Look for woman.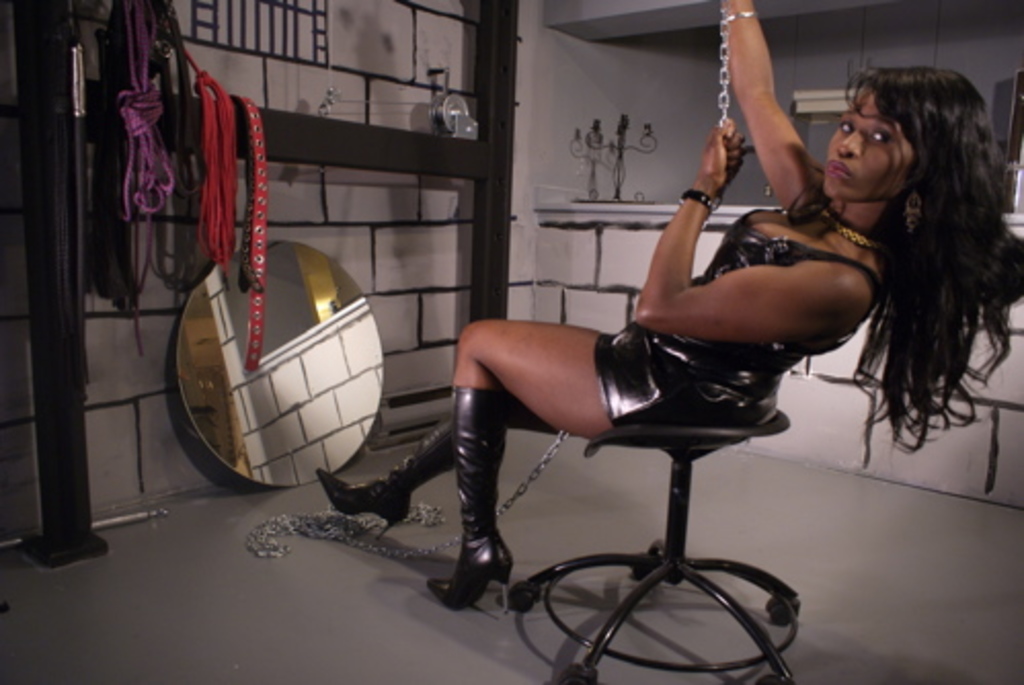
Found: 310 0 1006 603.
